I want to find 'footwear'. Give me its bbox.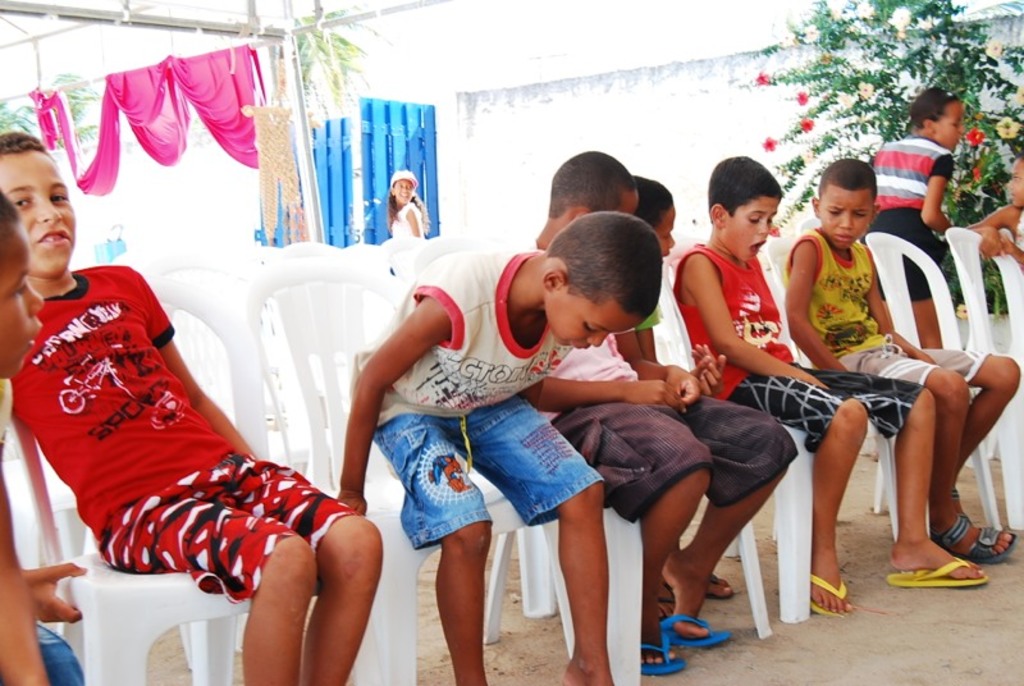
[641, 634, 685, 674].
